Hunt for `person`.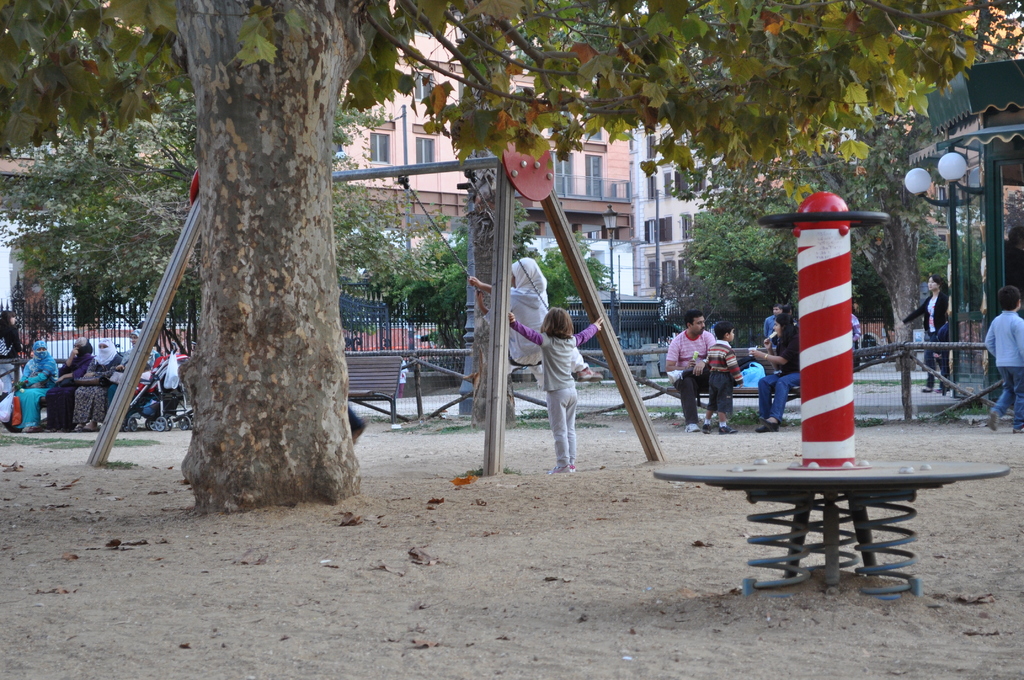
Hunted down at region(984, 283, 1023, 433).
